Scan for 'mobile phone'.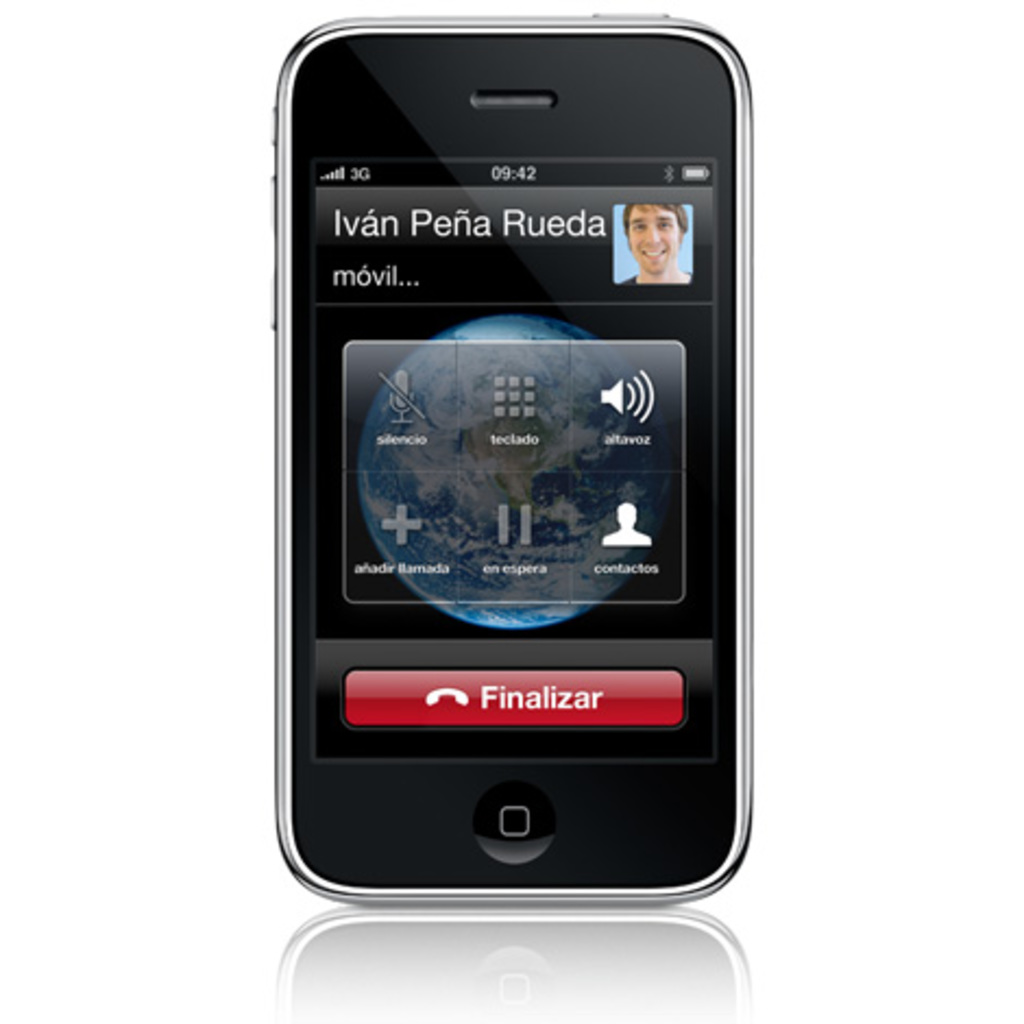
Scan result: 251 28 773 930.
